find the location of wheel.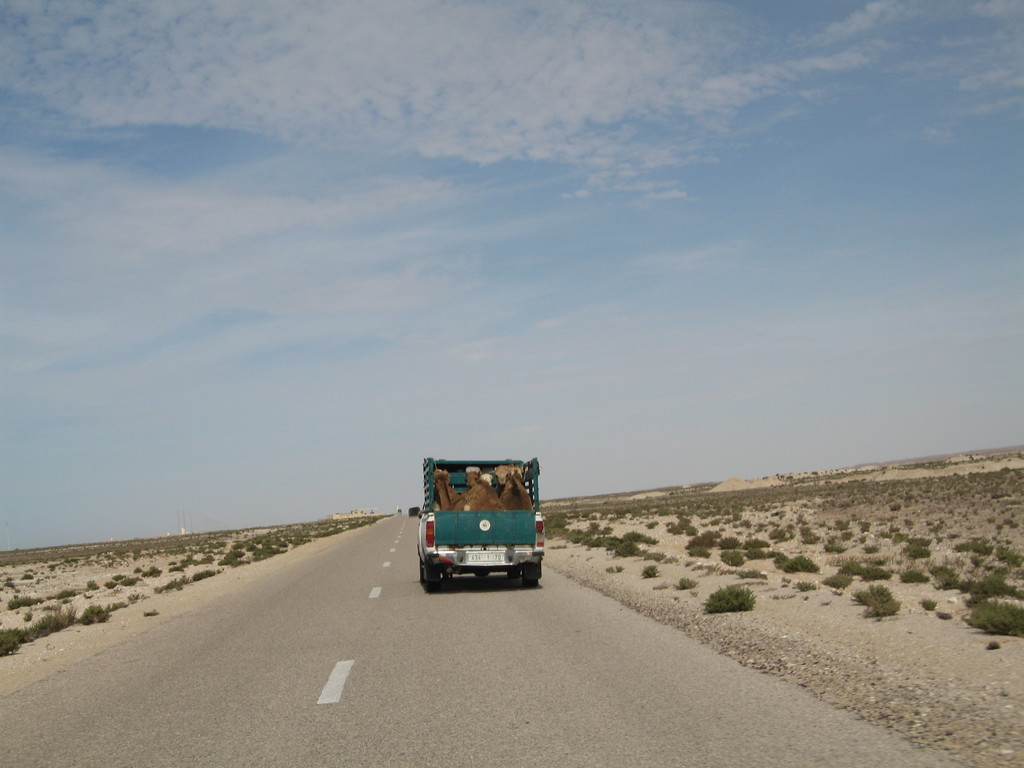
Location: BBox(521, 574, 541, 589).
